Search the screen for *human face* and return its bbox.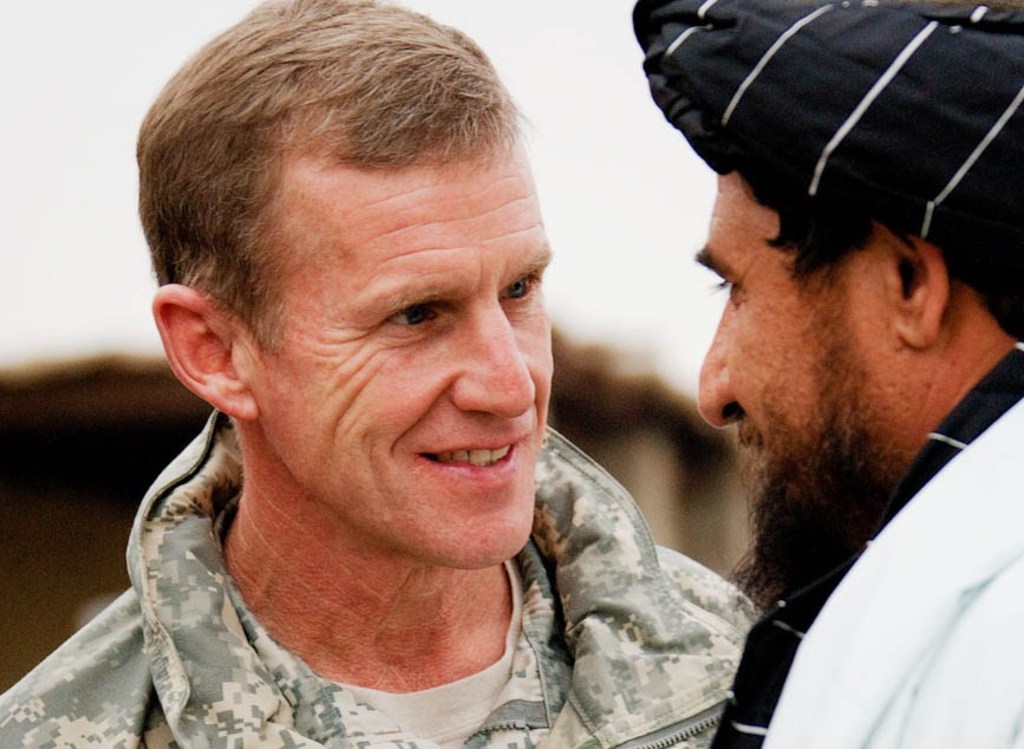
Found: 694 170 888 558.
